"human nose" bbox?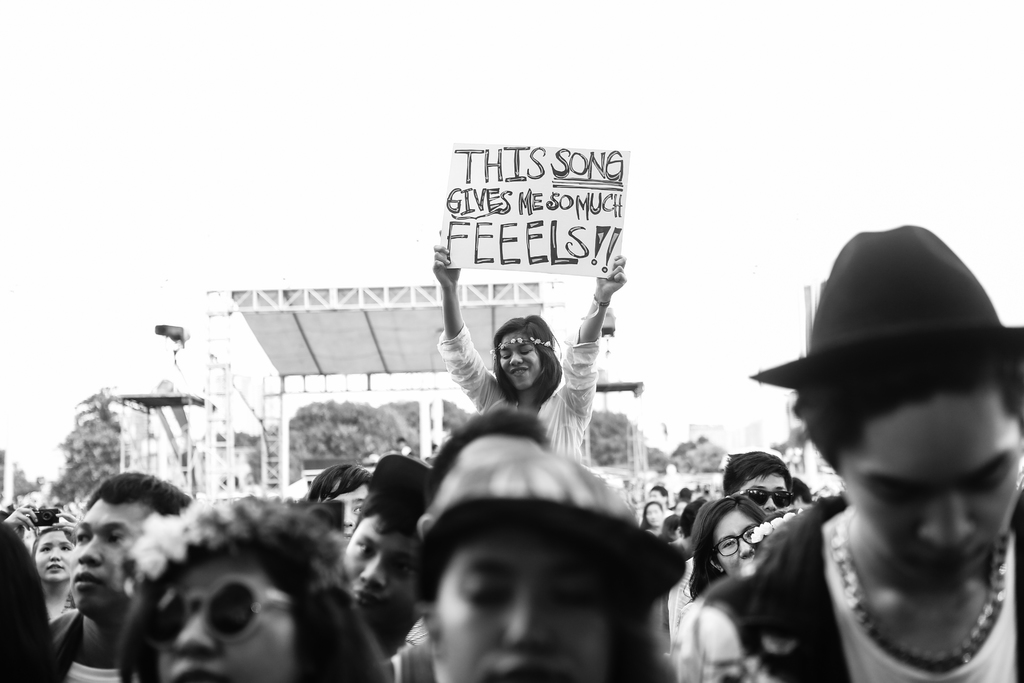
locate(505, 591, 556, 651)
